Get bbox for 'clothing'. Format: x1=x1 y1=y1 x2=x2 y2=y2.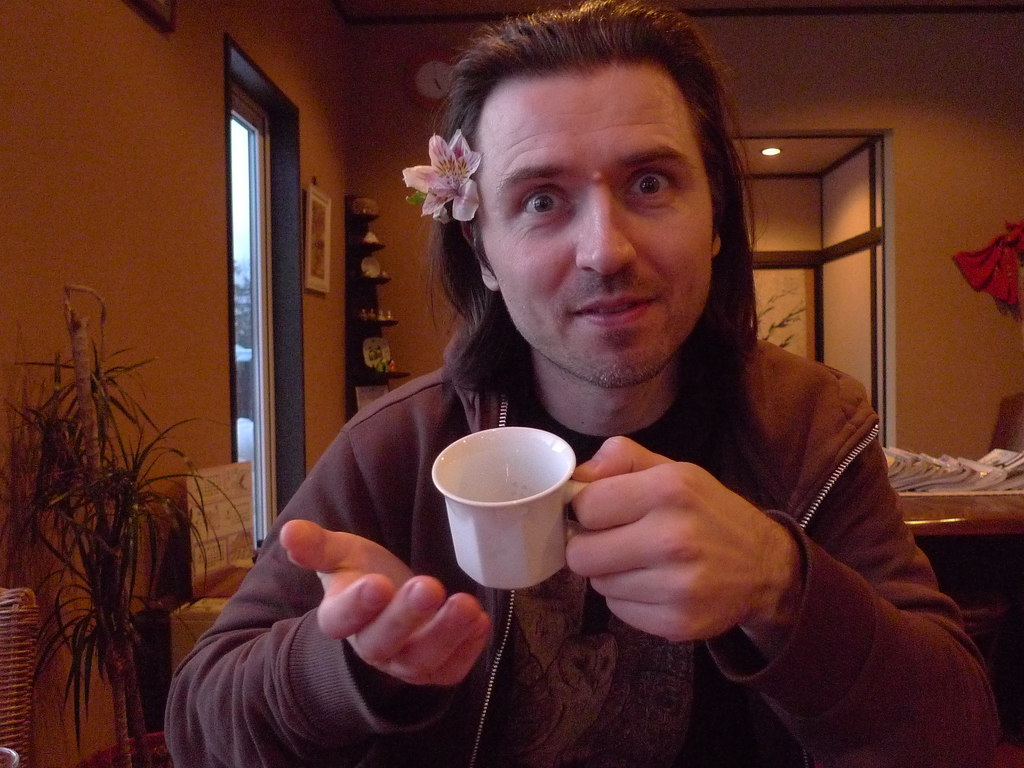
x1=247 y1=188 x2=920 y2=760.
